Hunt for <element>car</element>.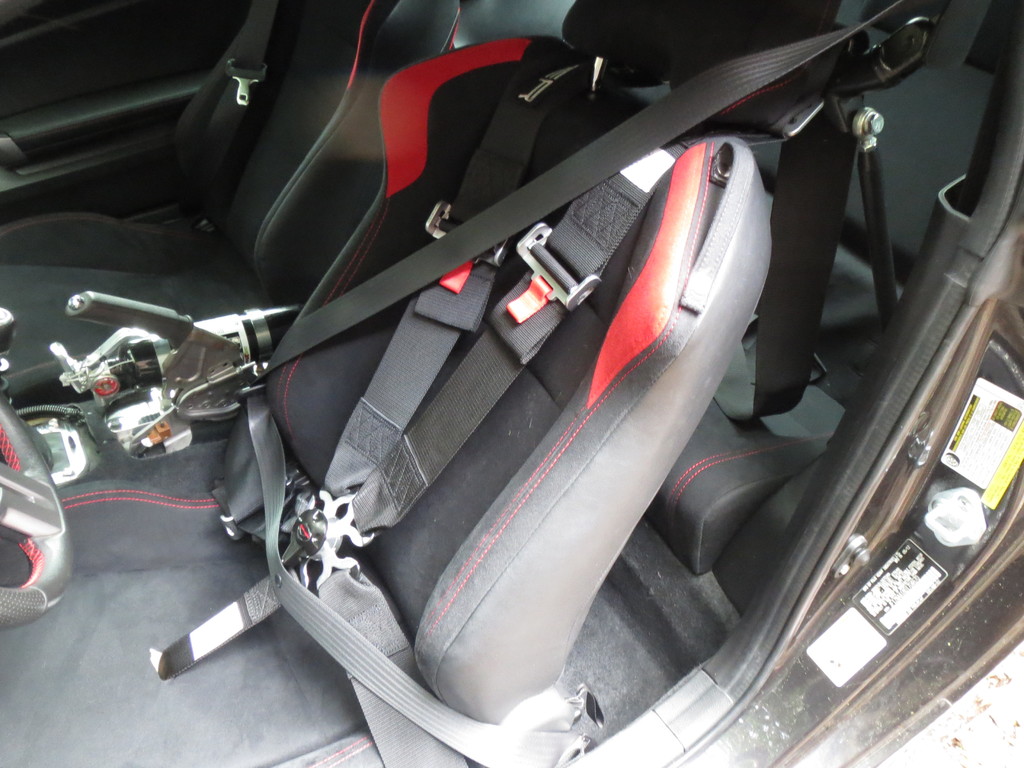
Hunted down at [left=77, top=0, right=1008, bottom=747].
